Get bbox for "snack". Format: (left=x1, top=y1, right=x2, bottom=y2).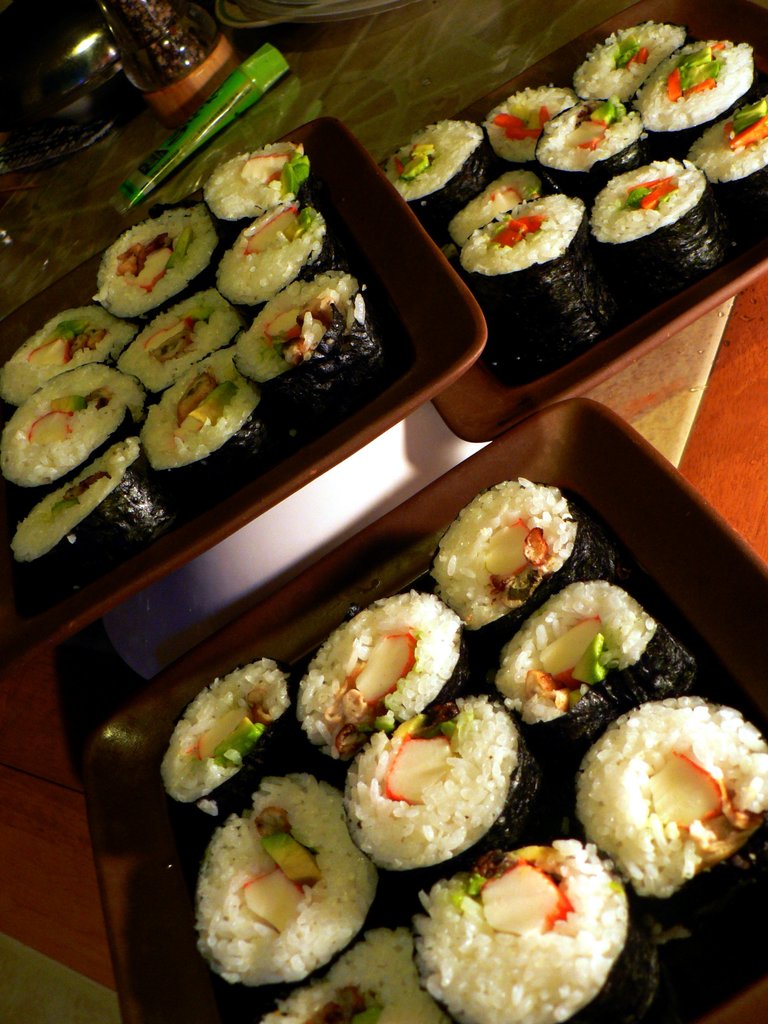
(left=694, top=99, right=767, bottom=209).
